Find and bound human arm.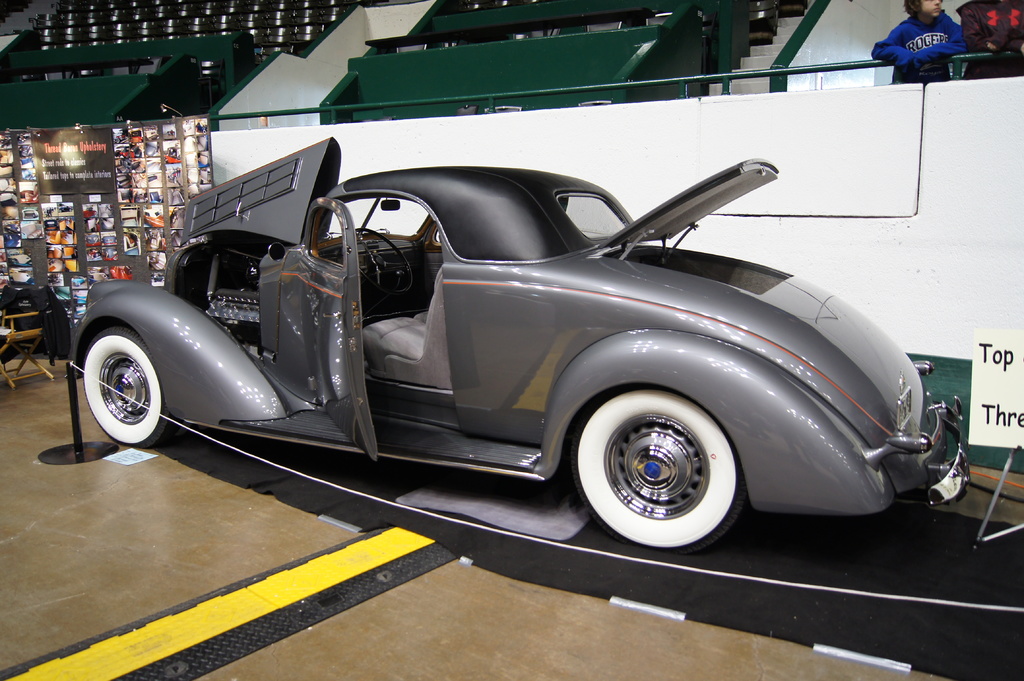
Bound: bbox(870, 22, 913, 71).
